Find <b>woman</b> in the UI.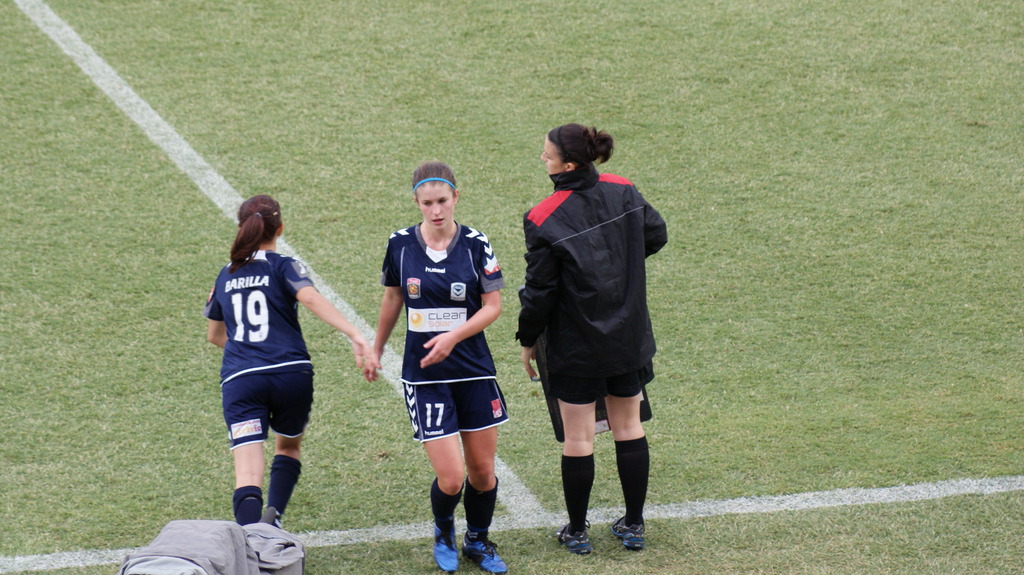
UI element at (510, 114, 675, 539).
